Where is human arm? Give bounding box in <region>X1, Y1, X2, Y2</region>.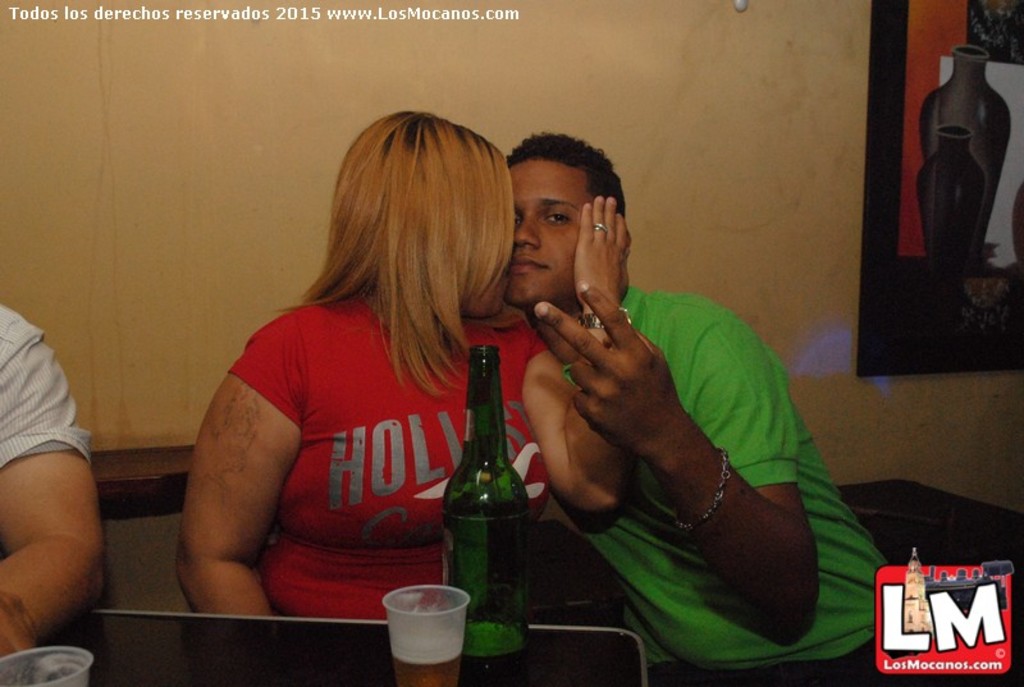
<region>520, 210, 636, 522</region>.
